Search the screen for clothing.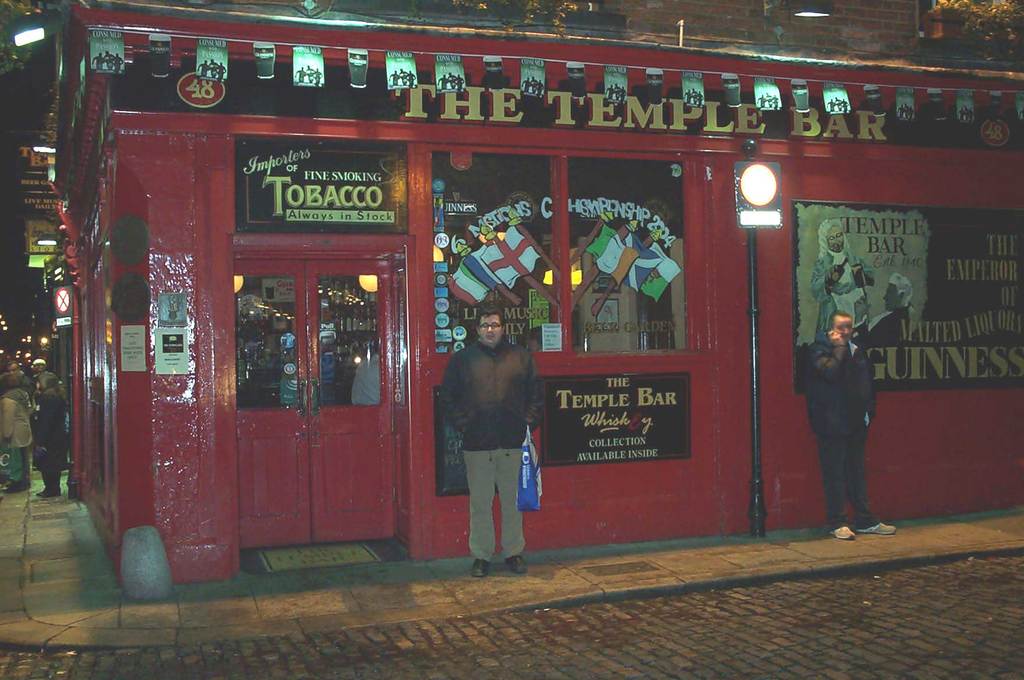
Found at (left=400, top=70, right=408, bottom=87).
